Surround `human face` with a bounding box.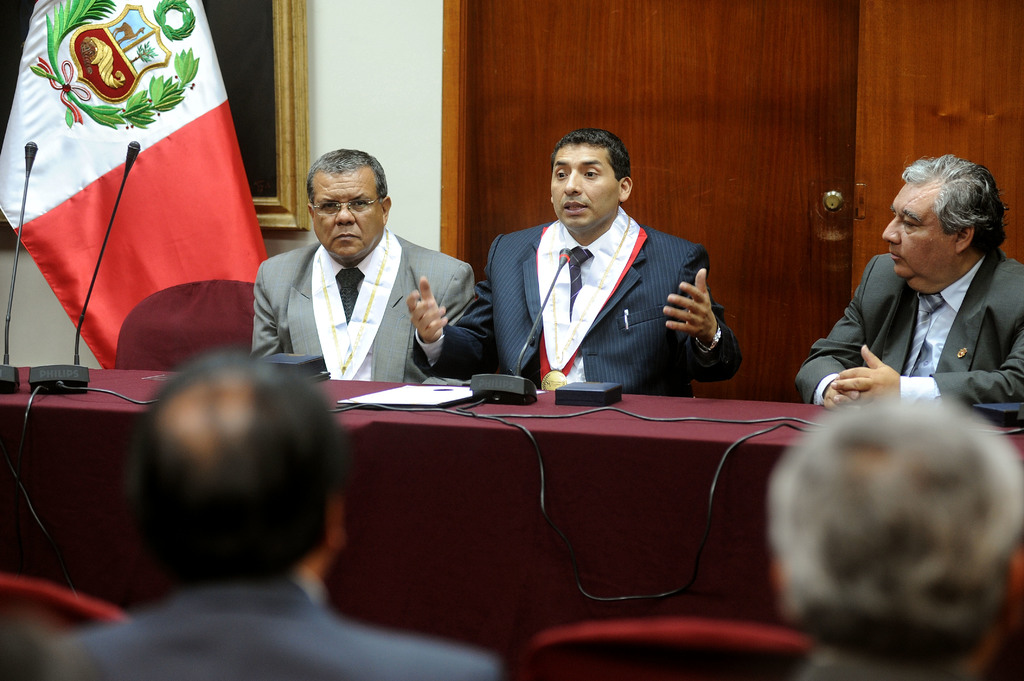
detection(317, 172, 380, 261).
